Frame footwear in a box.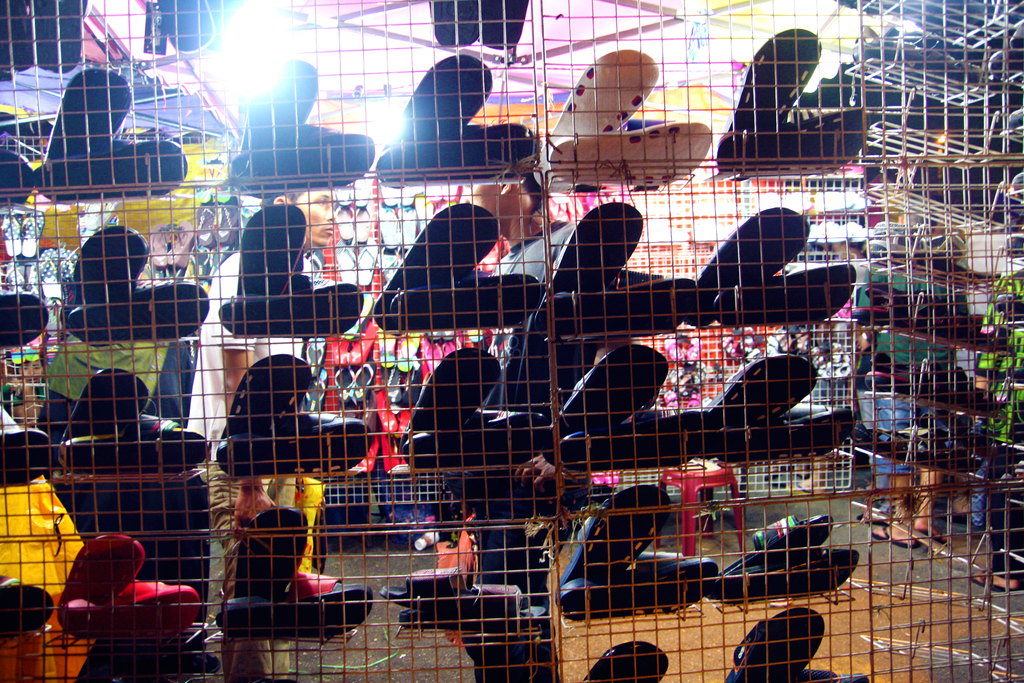
l=193, t=53, r=319, b=177.
